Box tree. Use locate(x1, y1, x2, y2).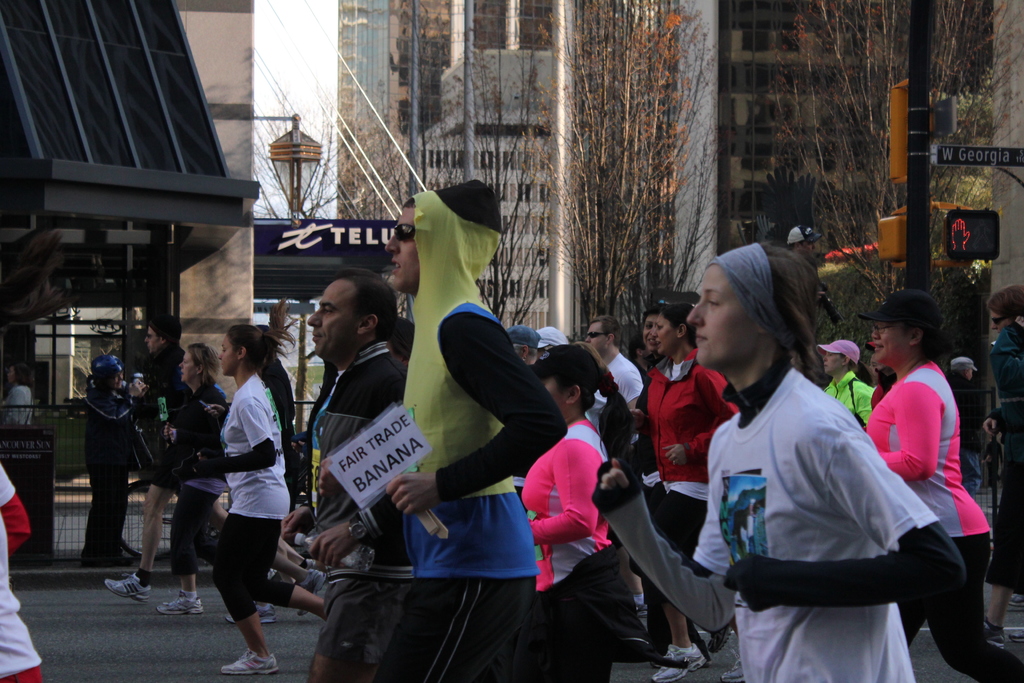
locate(767, 0, 1023, 294).
